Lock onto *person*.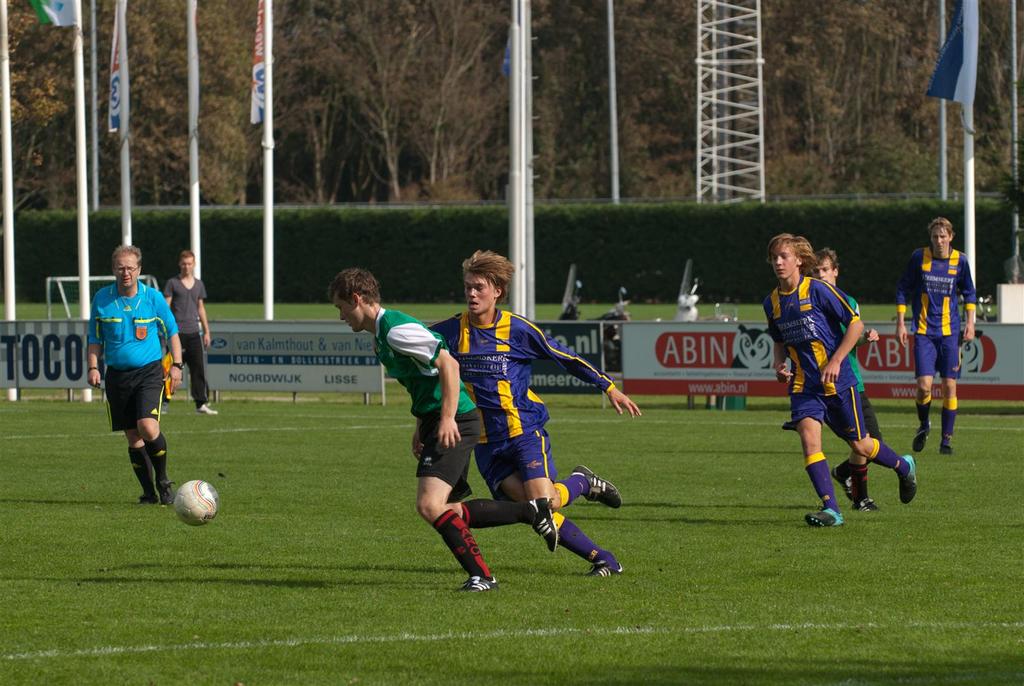
Locked: [431,251,649,570].
